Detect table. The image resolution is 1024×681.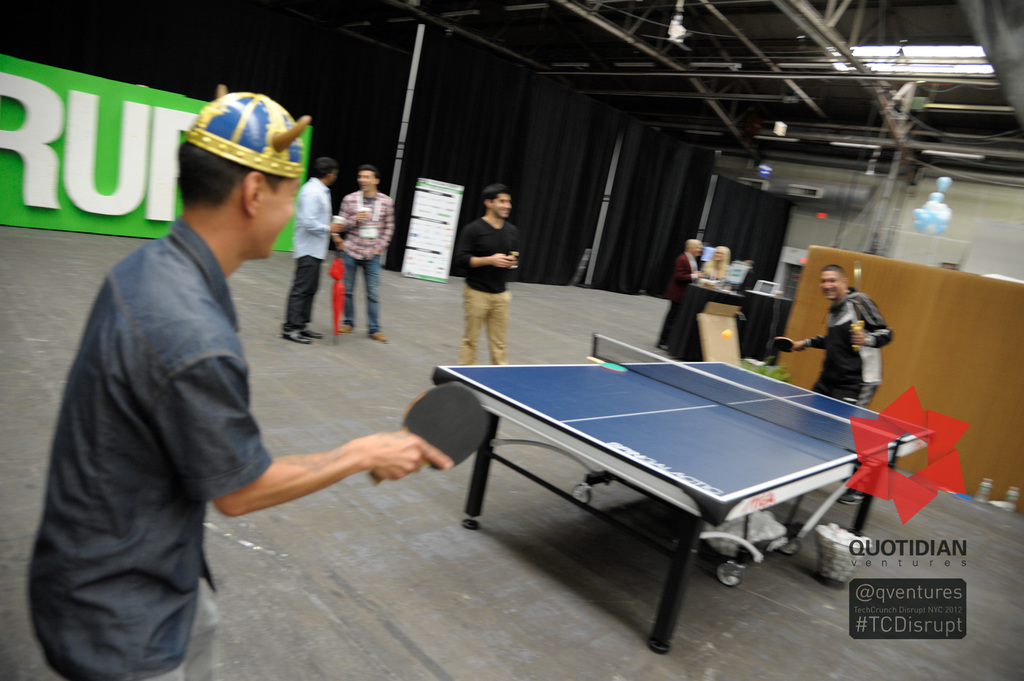
417/343/922/655.
